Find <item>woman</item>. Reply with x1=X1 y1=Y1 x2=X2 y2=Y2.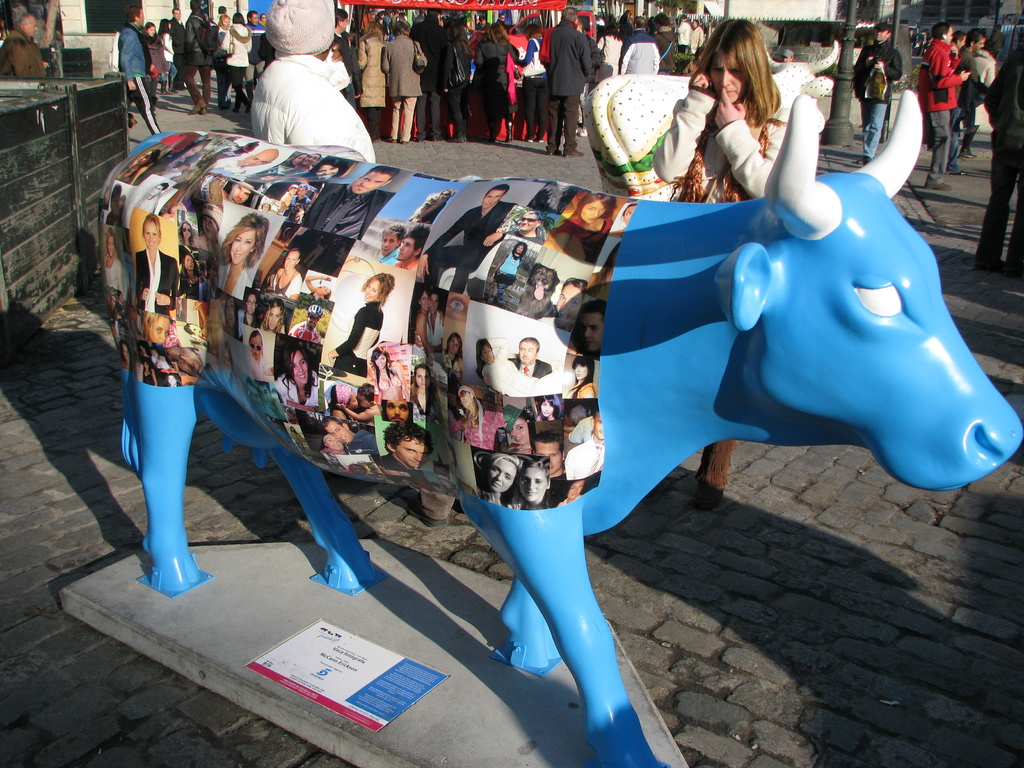
x1=587 y1=239 x2=619 y2=292.
